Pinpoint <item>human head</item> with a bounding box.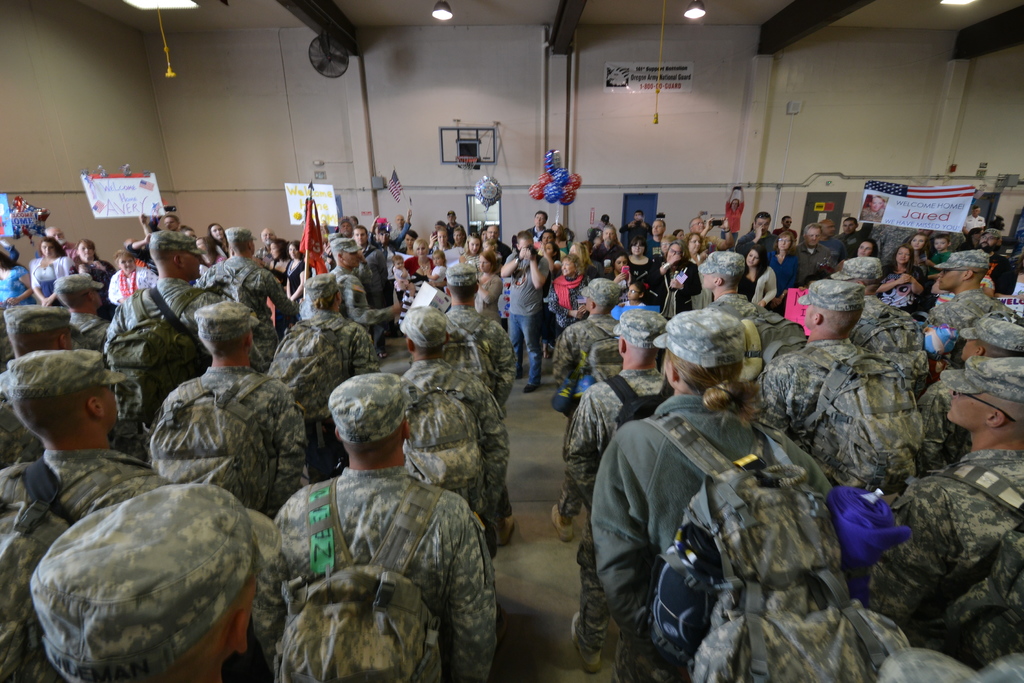
[856, 239, 875, 258].
